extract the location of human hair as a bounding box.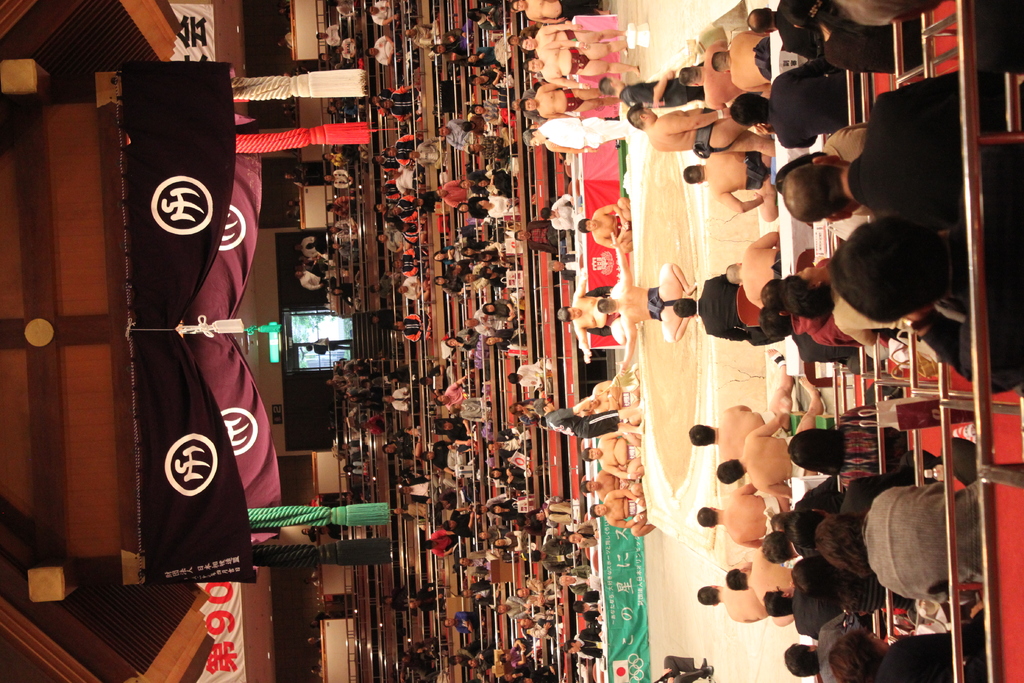
714:458:744:486.
